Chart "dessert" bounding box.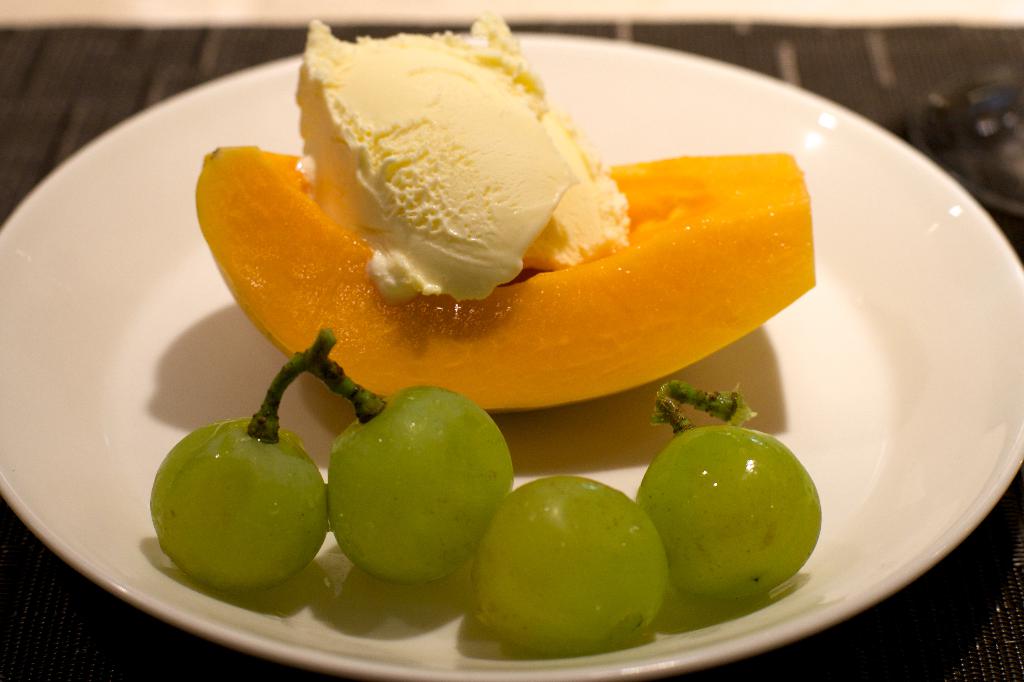
Charted: locate(292, 17, 632, 297).
